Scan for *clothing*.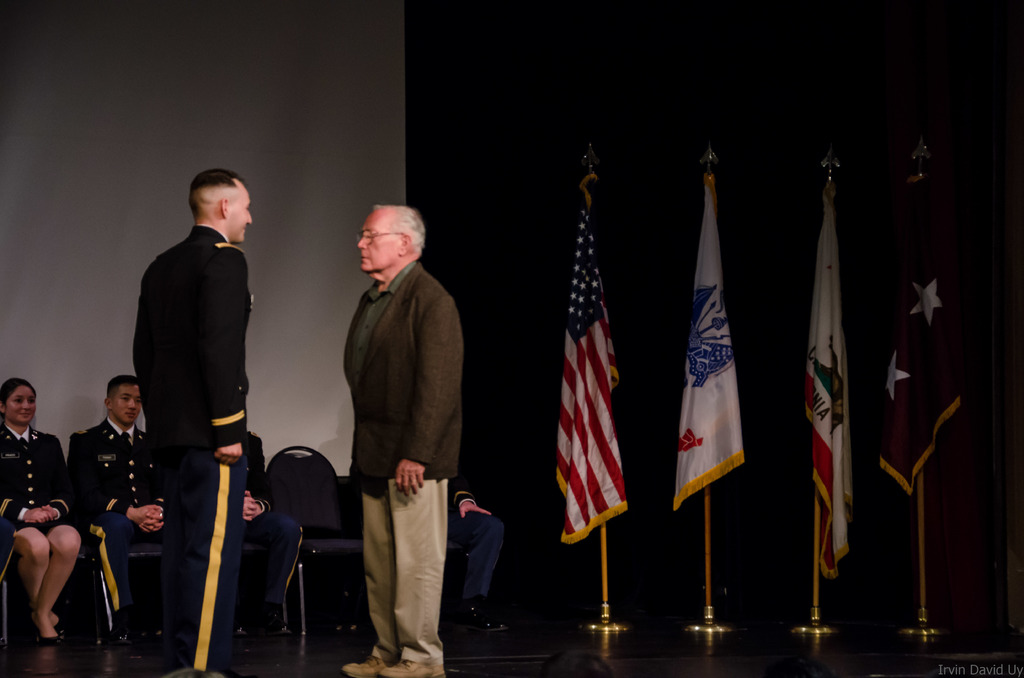
Scan result: pyautogui.locateOnScreen(235, 435, 273, 523).
